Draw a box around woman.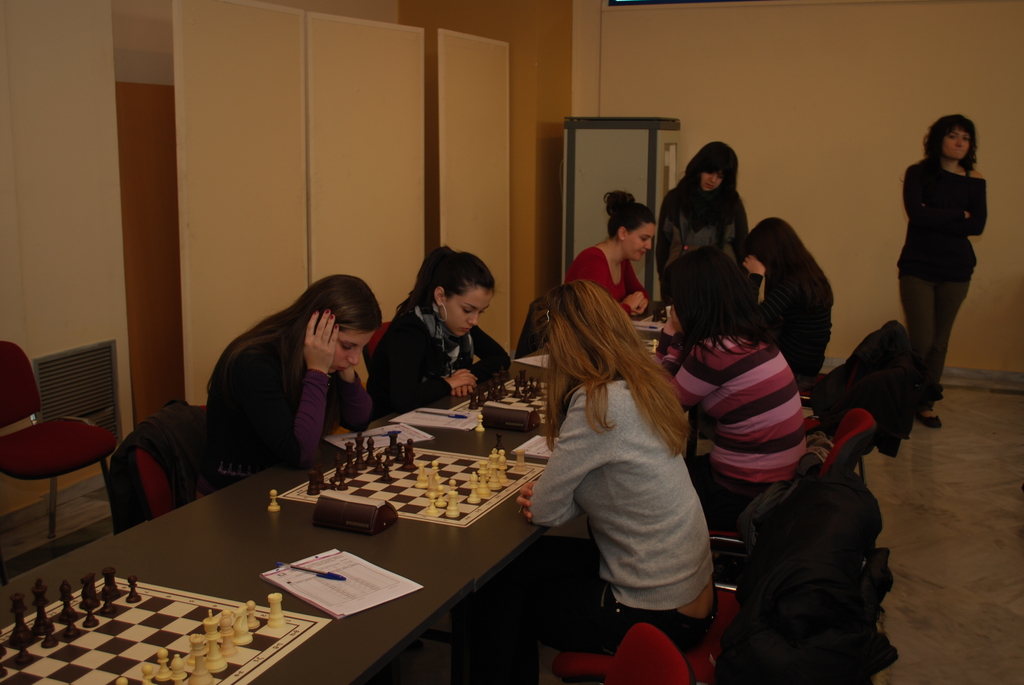
detection(897, 102, 996, 429).
